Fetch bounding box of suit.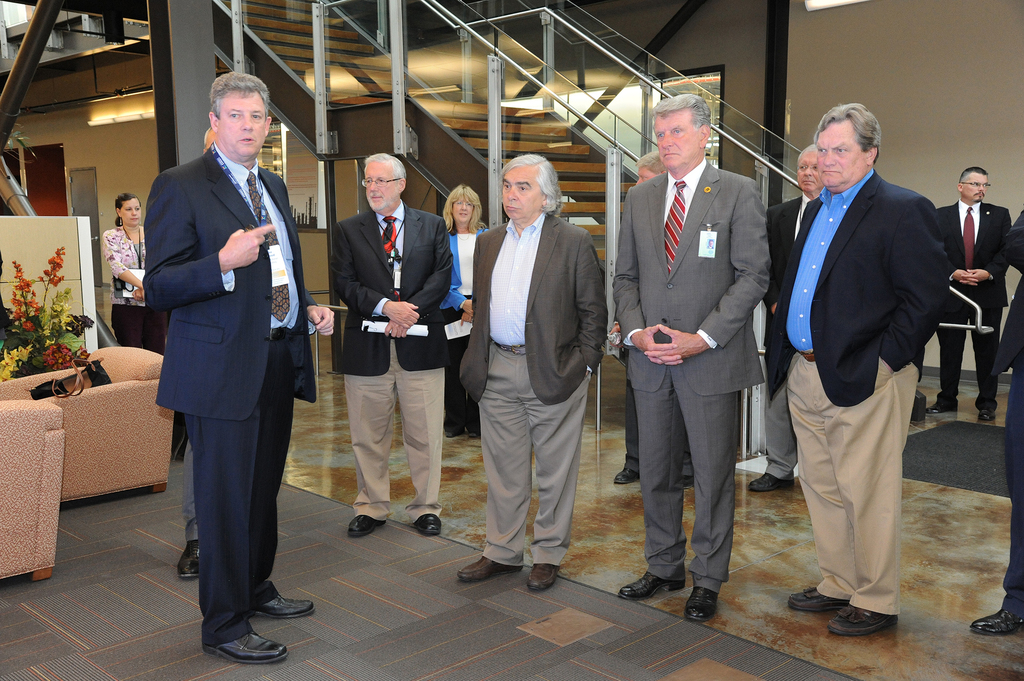
Bbox: crop(135, 66, 305, 661).
